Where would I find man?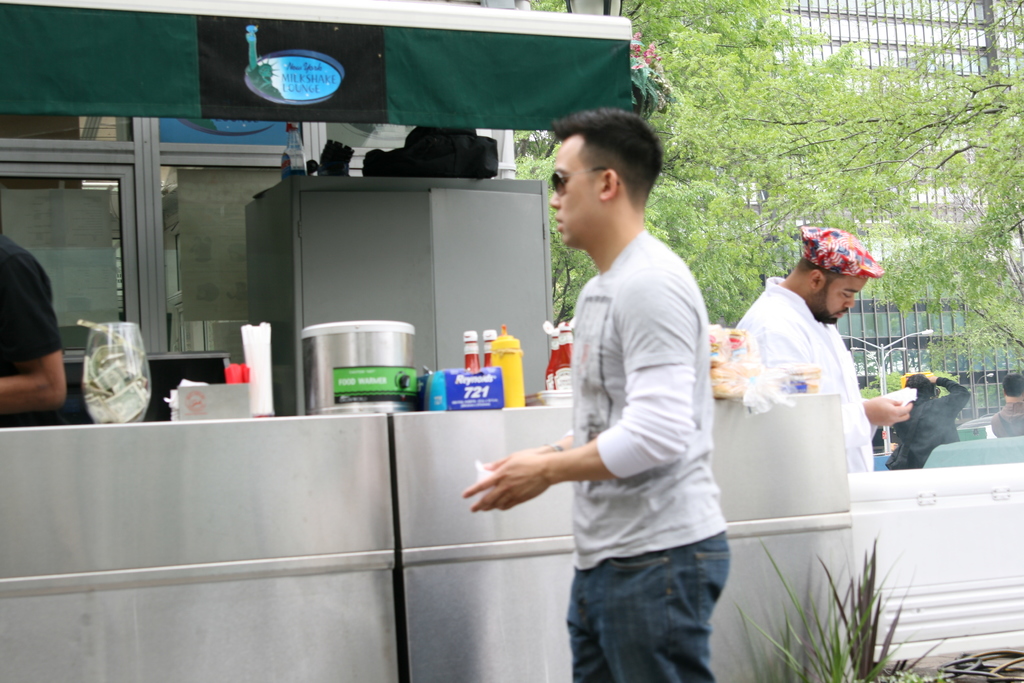
At left=0, top=217, right=72, bottom=434.
